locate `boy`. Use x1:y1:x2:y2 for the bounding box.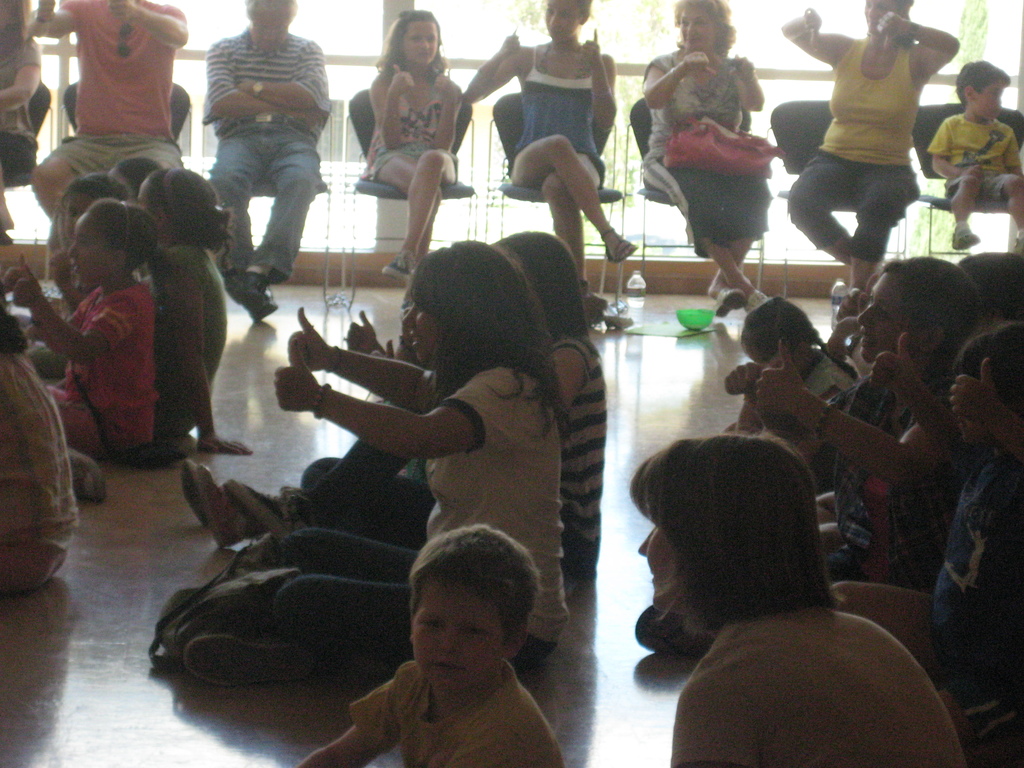
929:56:1023:250.
